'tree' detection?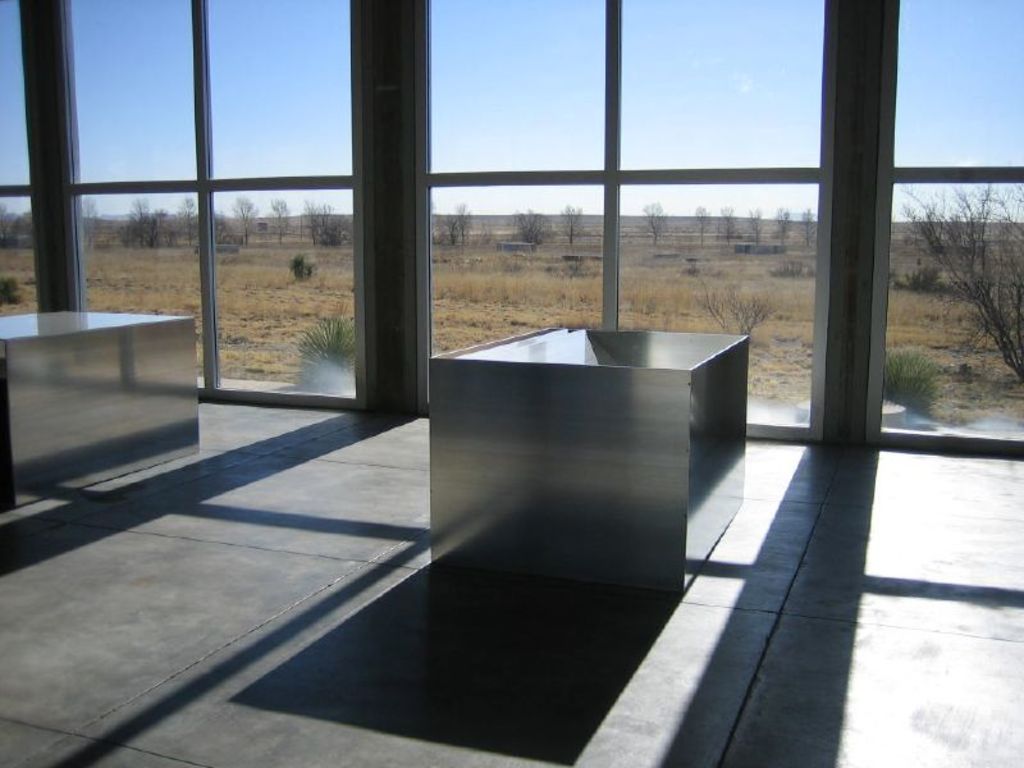
region(900, 182, 1023, 379)
